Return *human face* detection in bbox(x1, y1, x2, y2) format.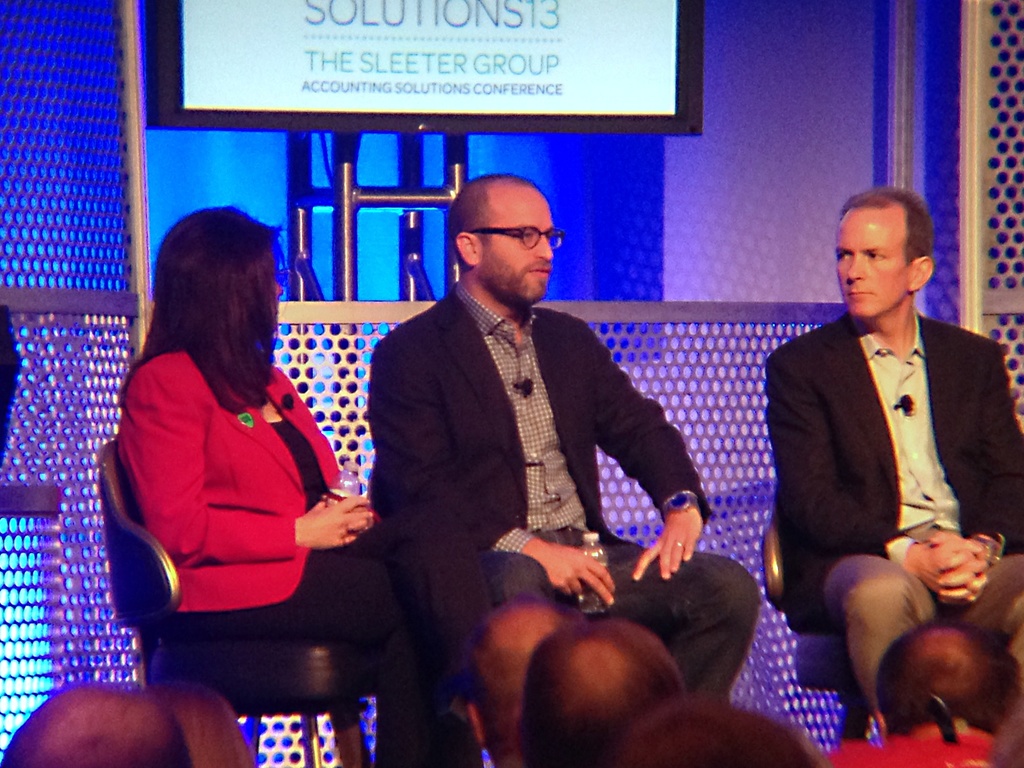
bbox(479, 202, 557, 306).
